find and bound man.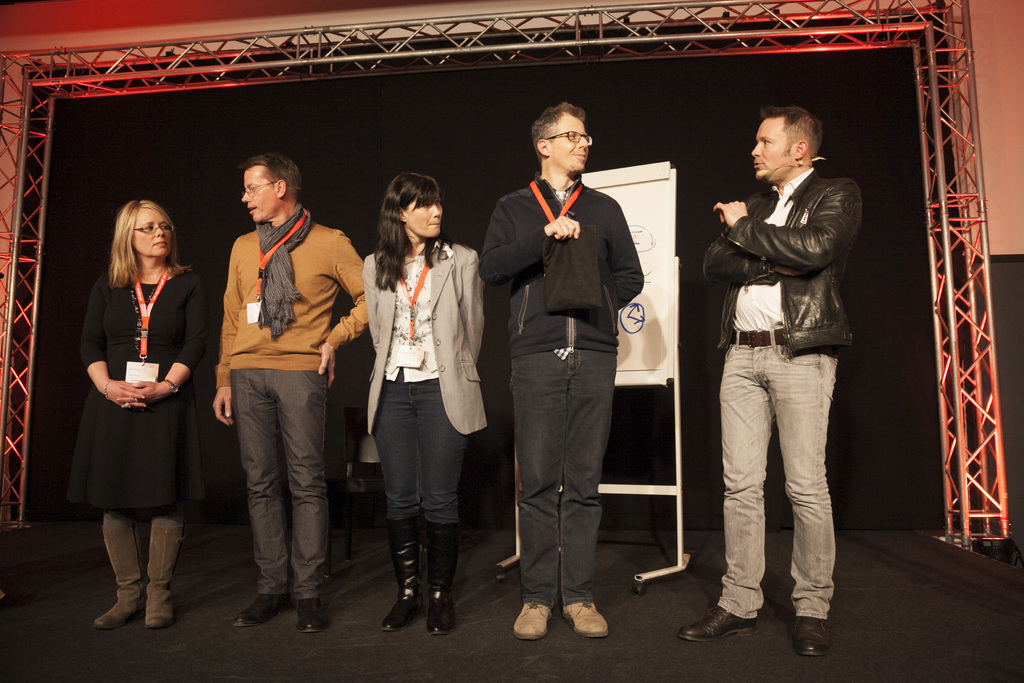
Bound: 207/147/369/635.
